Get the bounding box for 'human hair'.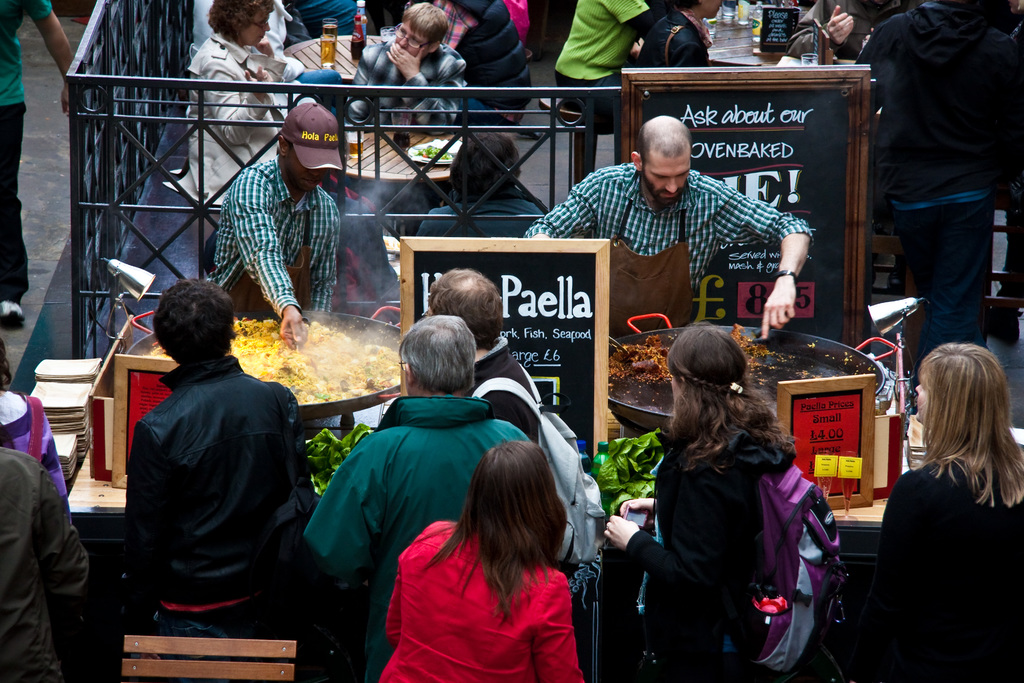
l=632, t=115, r=690, b=177.
